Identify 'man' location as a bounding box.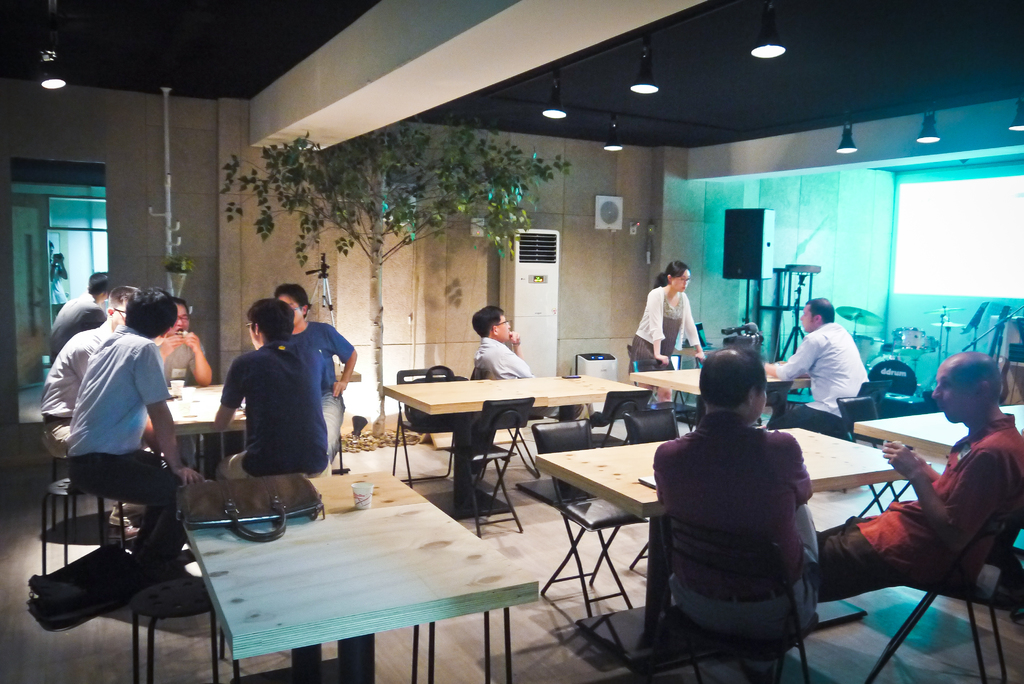
[274, 284, 356, 464].
